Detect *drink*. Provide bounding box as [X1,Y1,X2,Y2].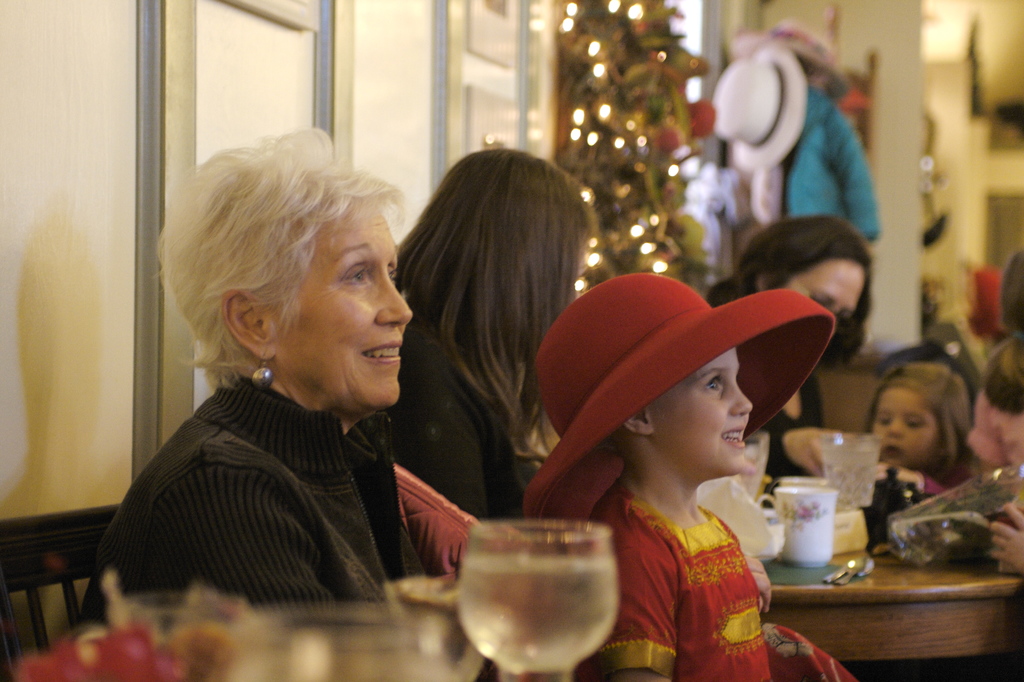
[454,556,620,679].
